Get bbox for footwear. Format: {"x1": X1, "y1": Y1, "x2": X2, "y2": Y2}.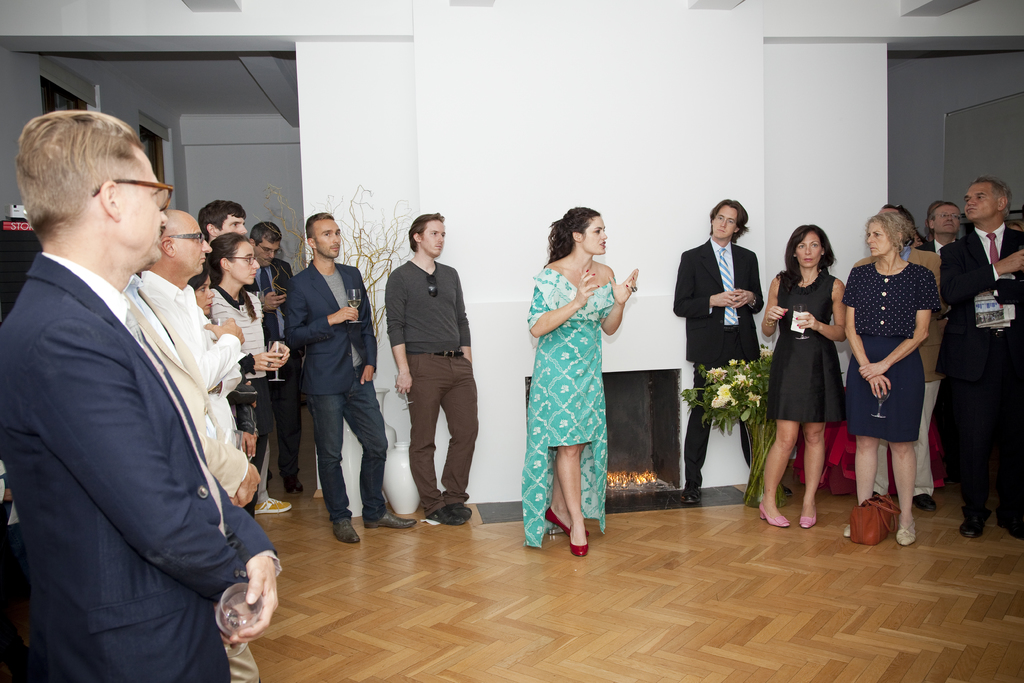
{"x1": 961, "y1": 518, "x2": 986, "y2": 536}.
